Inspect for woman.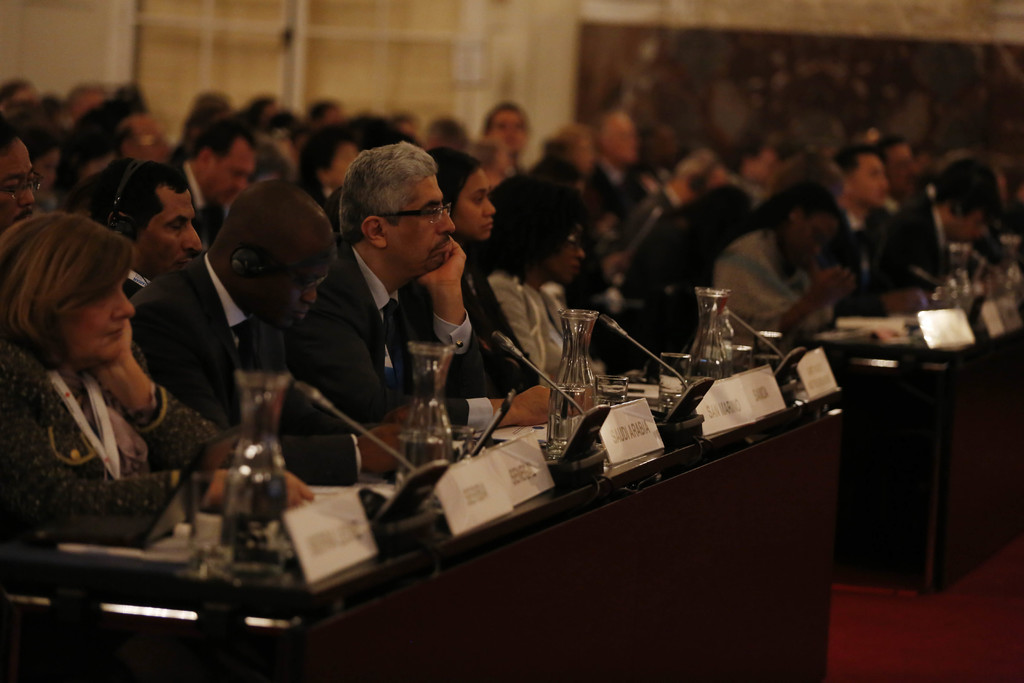
Inspection: bbox=(477, 172, 594, 384).
